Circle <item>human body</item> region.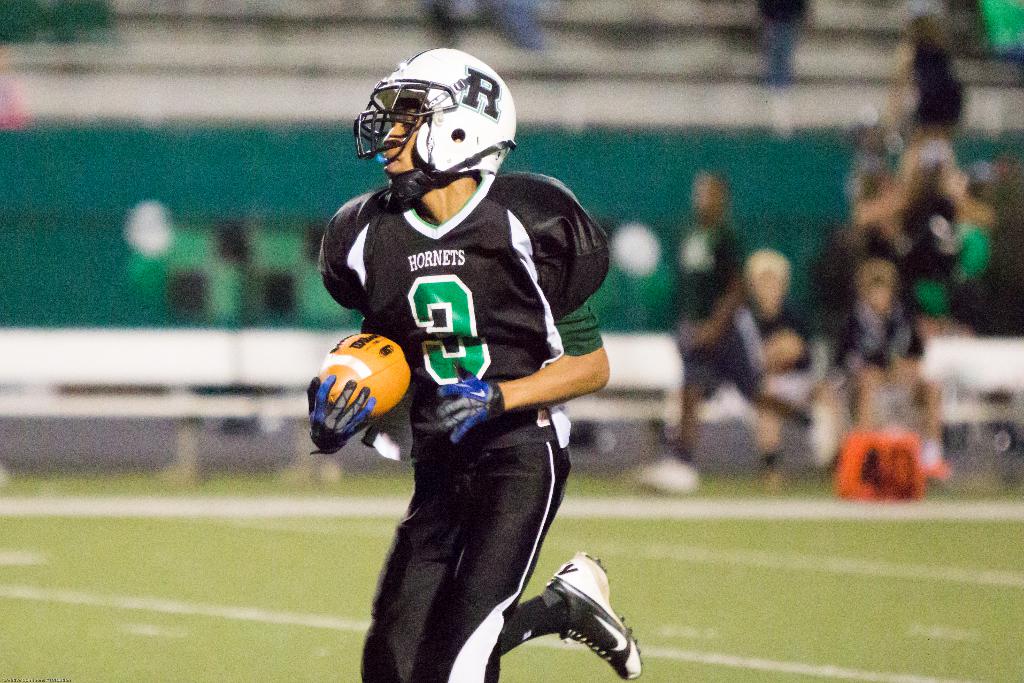
Region: BBox(635, 223, 824, 487).
